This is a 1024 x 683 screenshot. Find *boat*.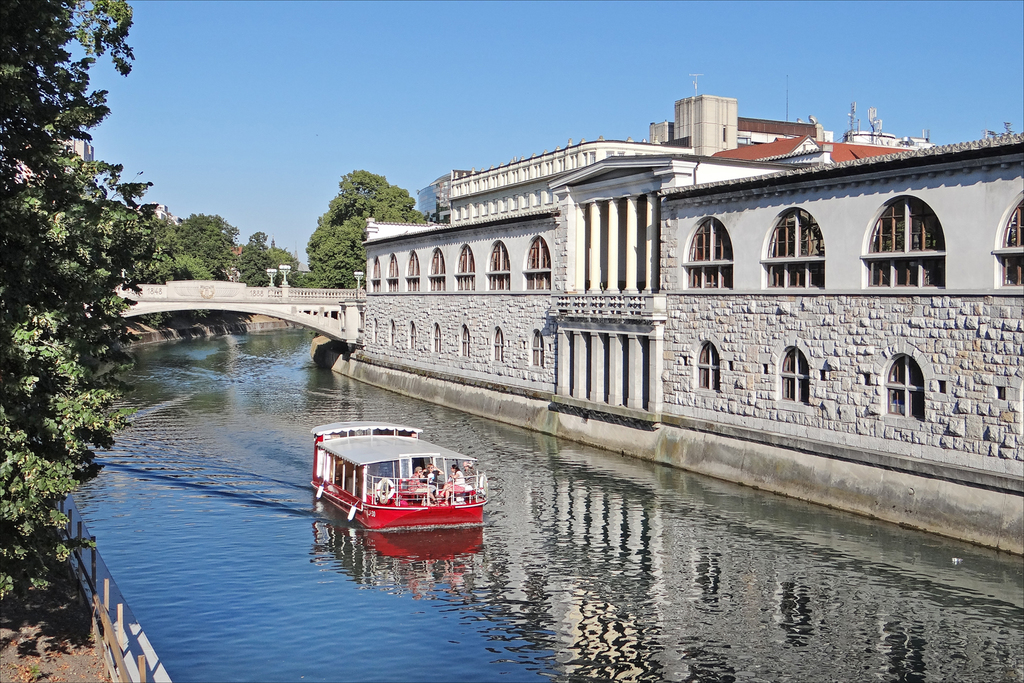
Bounding box: left=311, top=417, right=509, bottom=563.
